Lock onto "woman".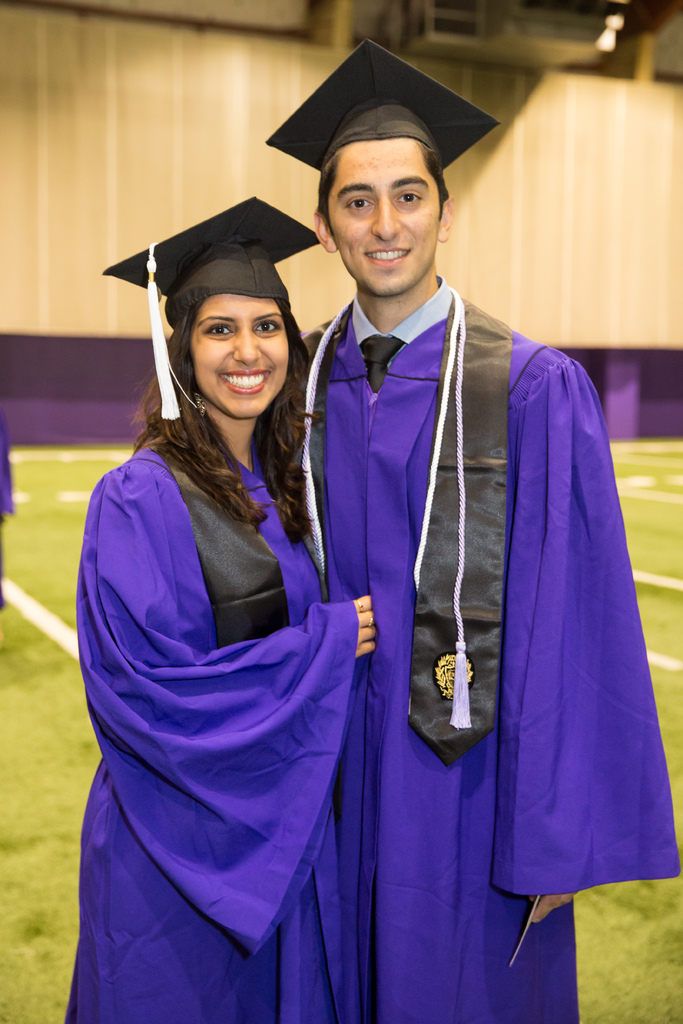
Locked: <box>57,190,379,1023</box>.
